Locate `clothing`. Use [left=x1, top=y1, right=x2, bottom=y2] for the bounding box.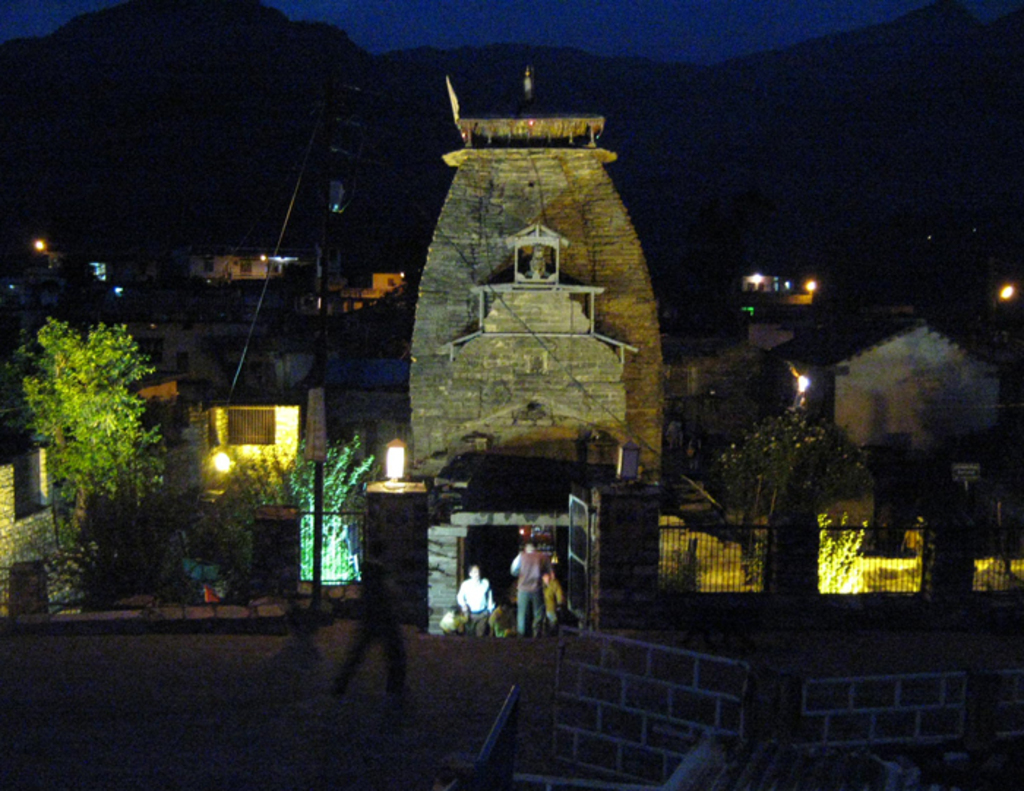
[left=490, top=602, right=508, bottom=636].
